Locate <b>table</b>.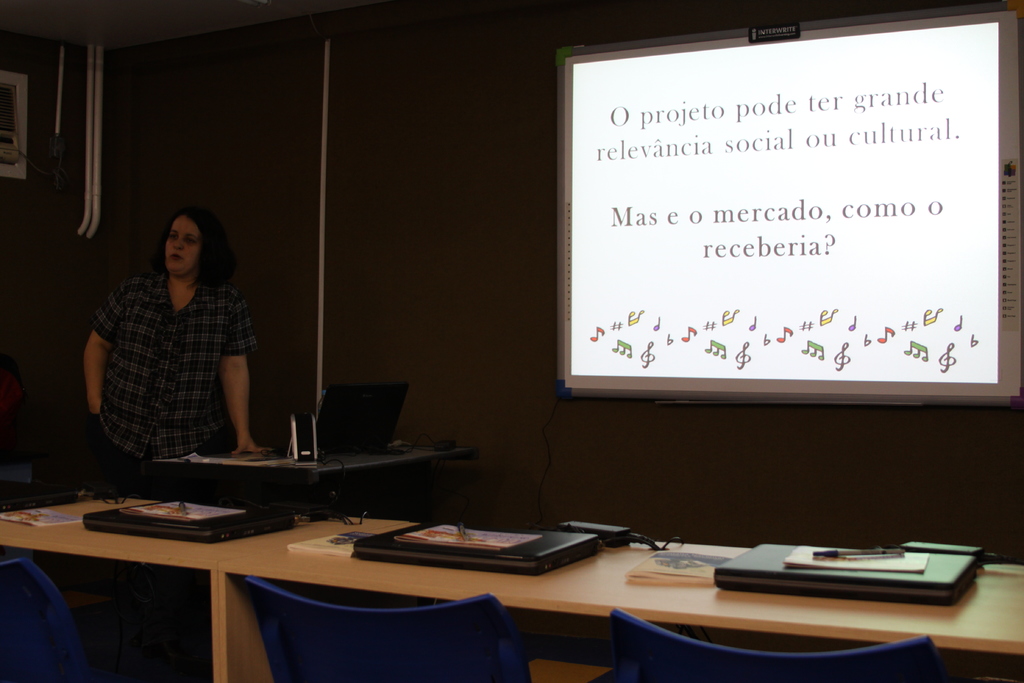
Bounding box: box(0, 483, 202, 682).
